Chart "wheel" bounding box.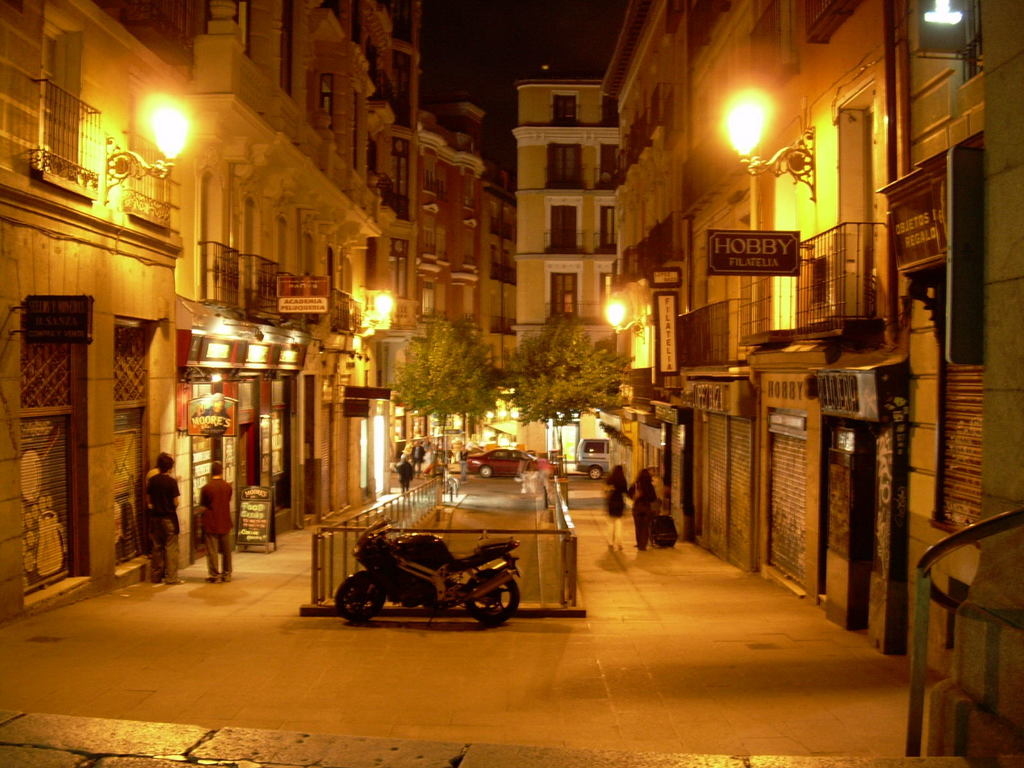
Charted: <bbox>467, 569, 524, 623</bbox>.
